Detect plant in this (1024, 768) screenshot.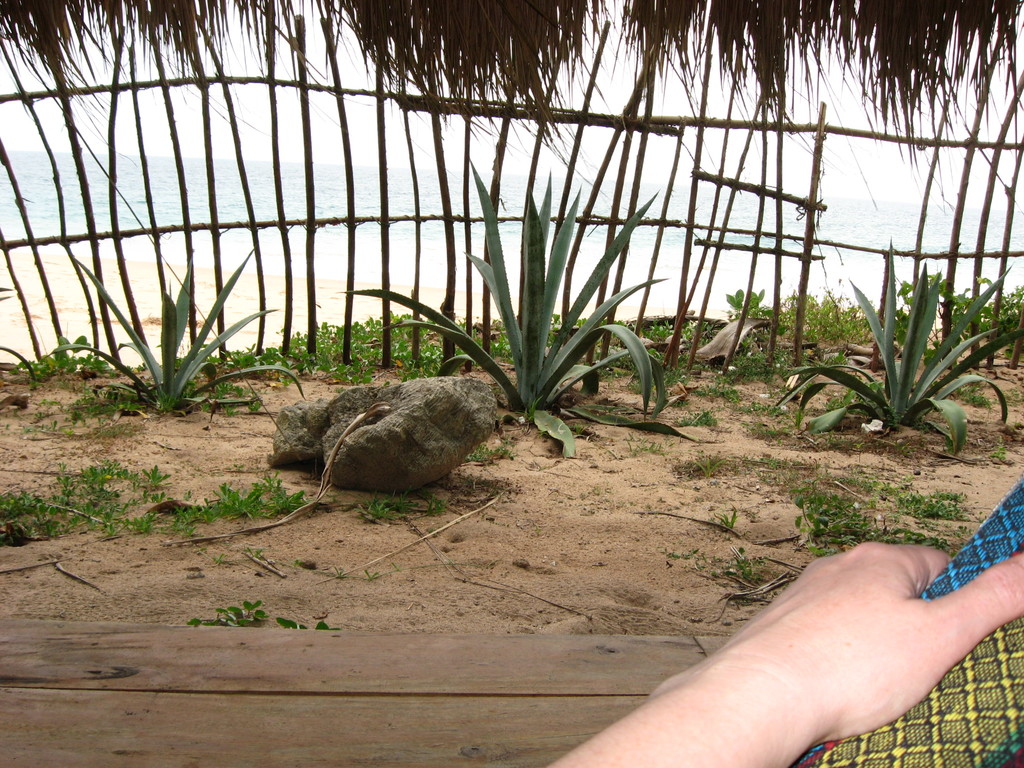
Detection: detection(182, 598, 268, 627).
